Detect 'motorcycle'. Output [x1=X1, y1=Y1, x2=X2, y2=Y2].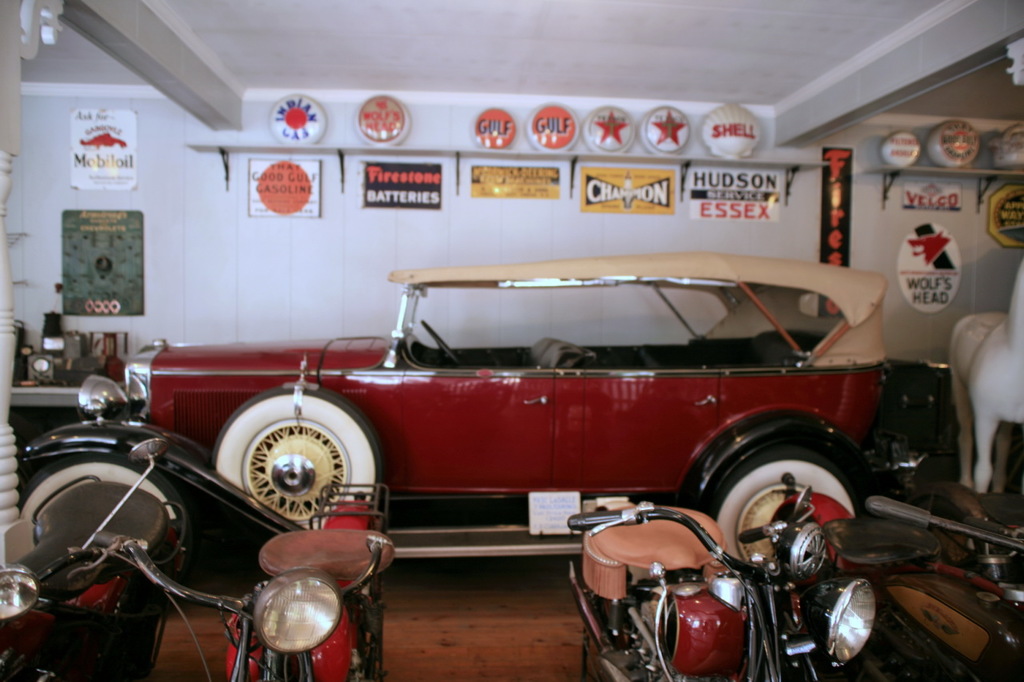
[x1=567, y1=475, x2=874, y2=681].
